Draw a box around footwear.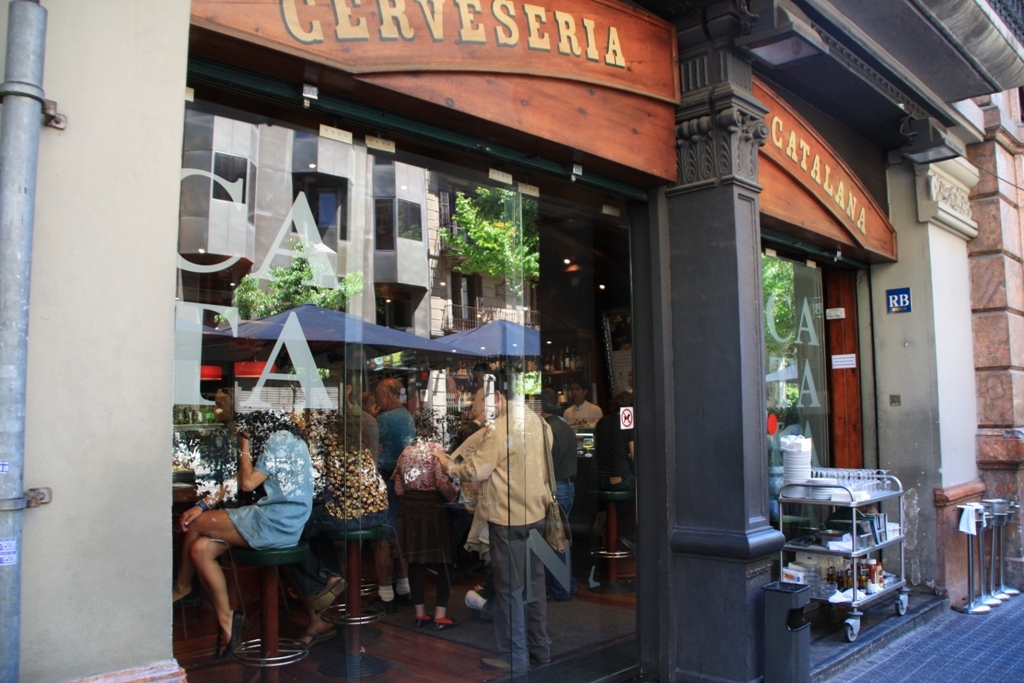
<region>164, 587, 200, 610</region>.
